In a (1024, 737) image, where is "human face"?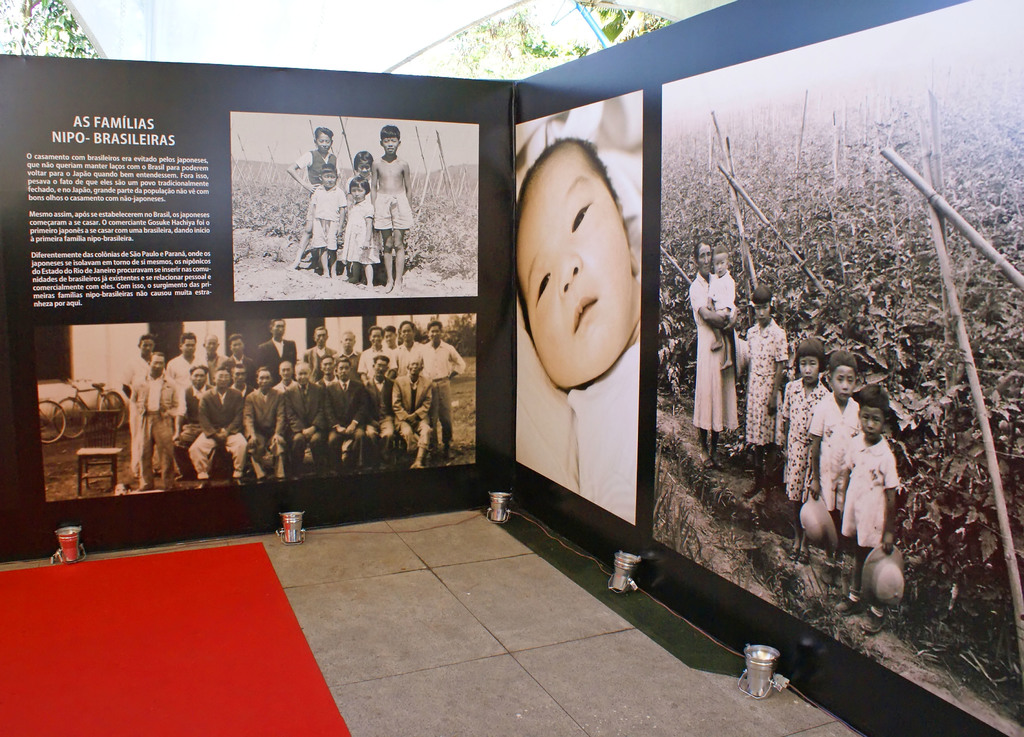
l=518, t=140, r=639, b=390.
